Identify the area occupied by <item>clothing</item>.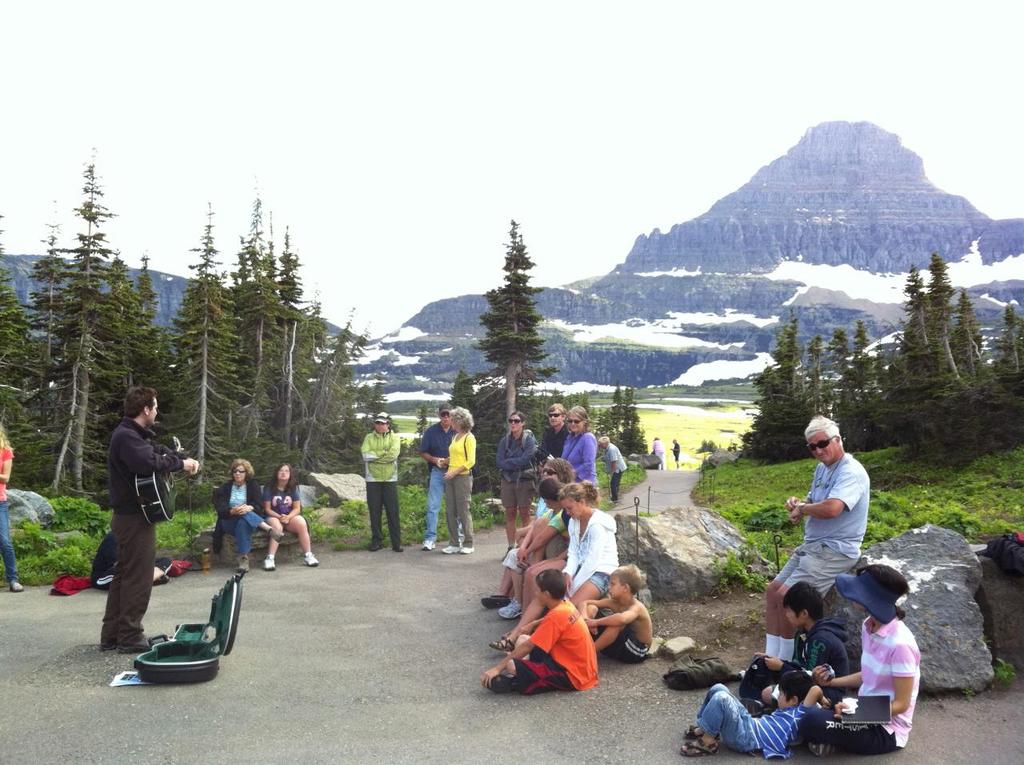
Area: [359, 423, 400, 550].
